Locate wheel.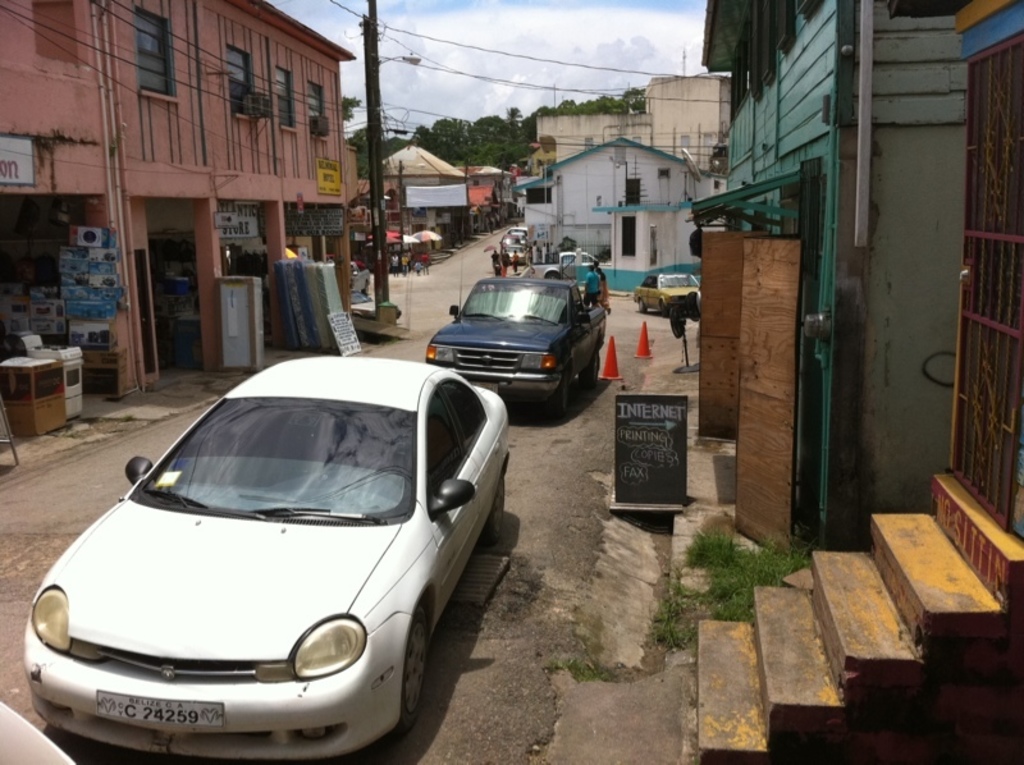
Bounding box: 636, 297, 645, 313.
